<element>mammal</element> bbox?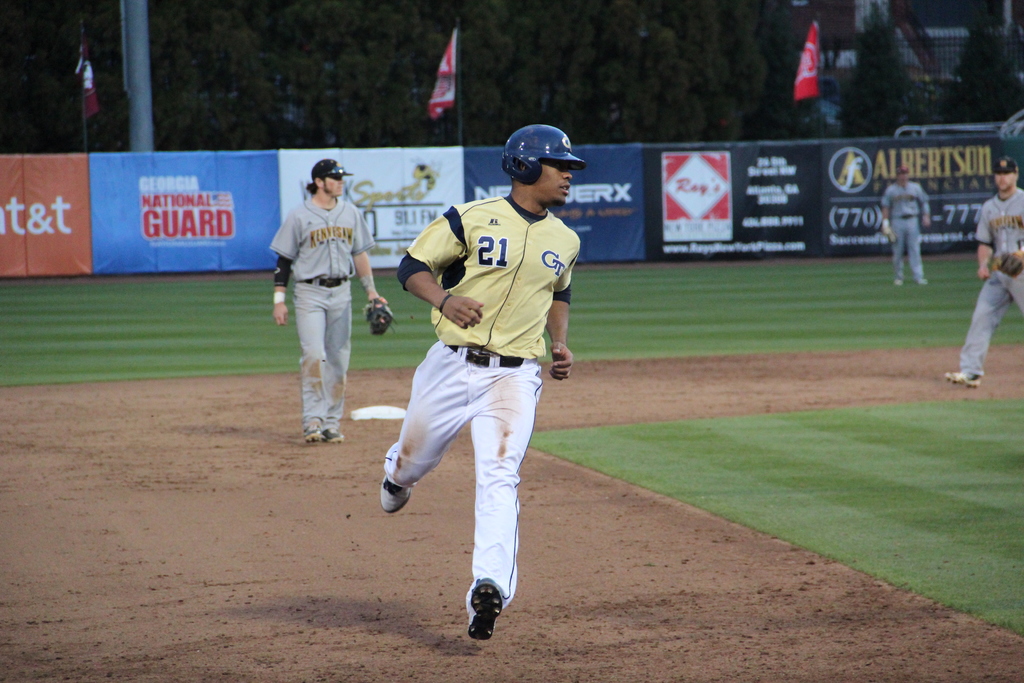
<bbox>360, 114, 588, 636</bbox>
